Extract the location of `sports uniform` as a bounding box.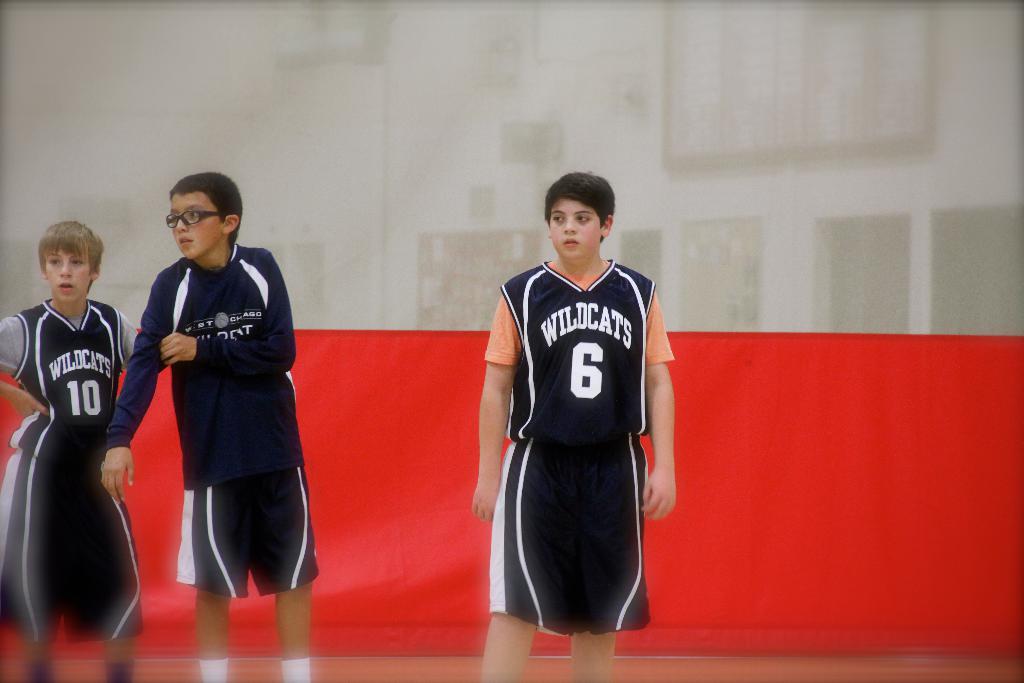
<region>92, 242, 312, 682</region>.
